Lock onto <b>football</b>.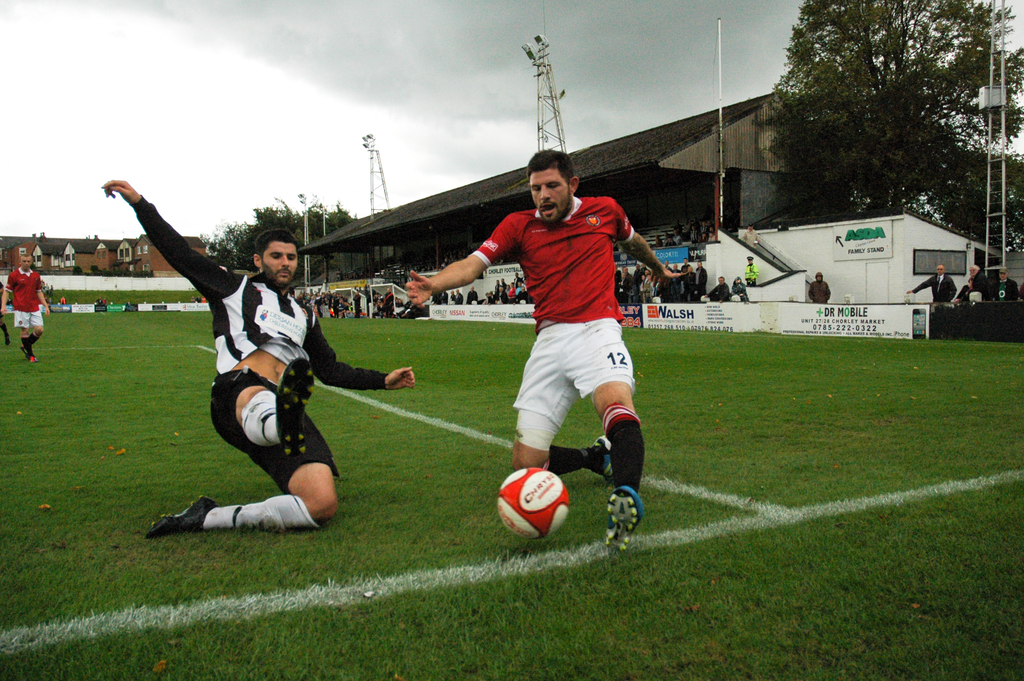
Locked: <region>497, 468, 570, 536</region>.
